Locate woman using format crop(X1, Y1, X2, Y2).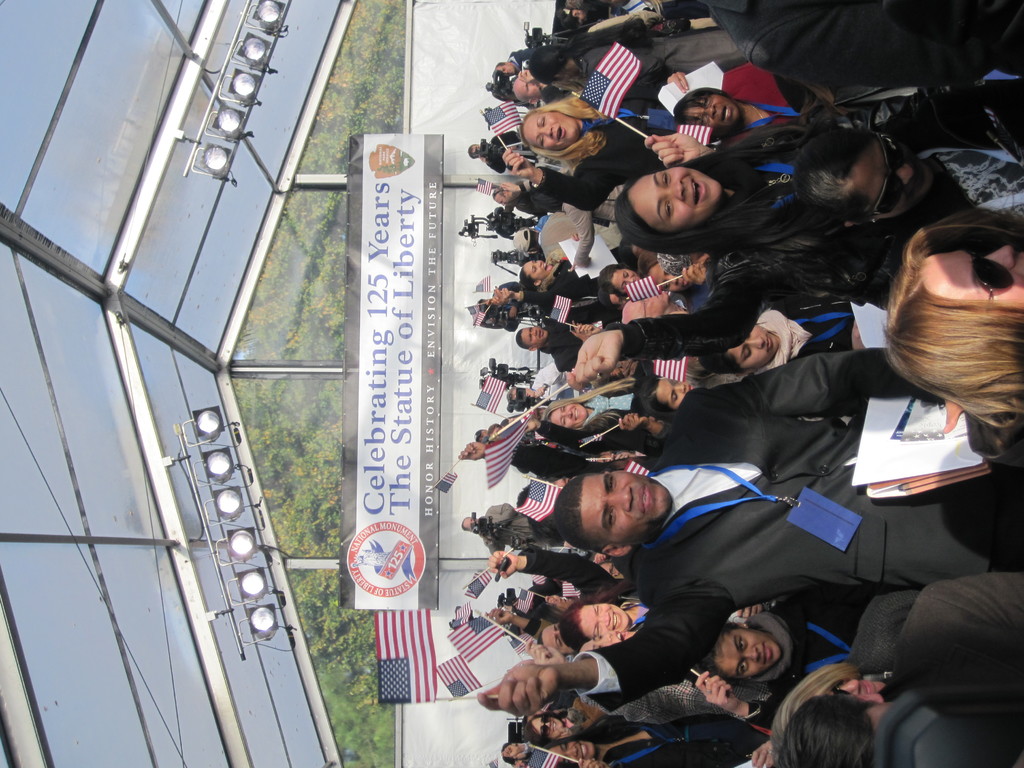
crop(540, 376, 664, 456).
